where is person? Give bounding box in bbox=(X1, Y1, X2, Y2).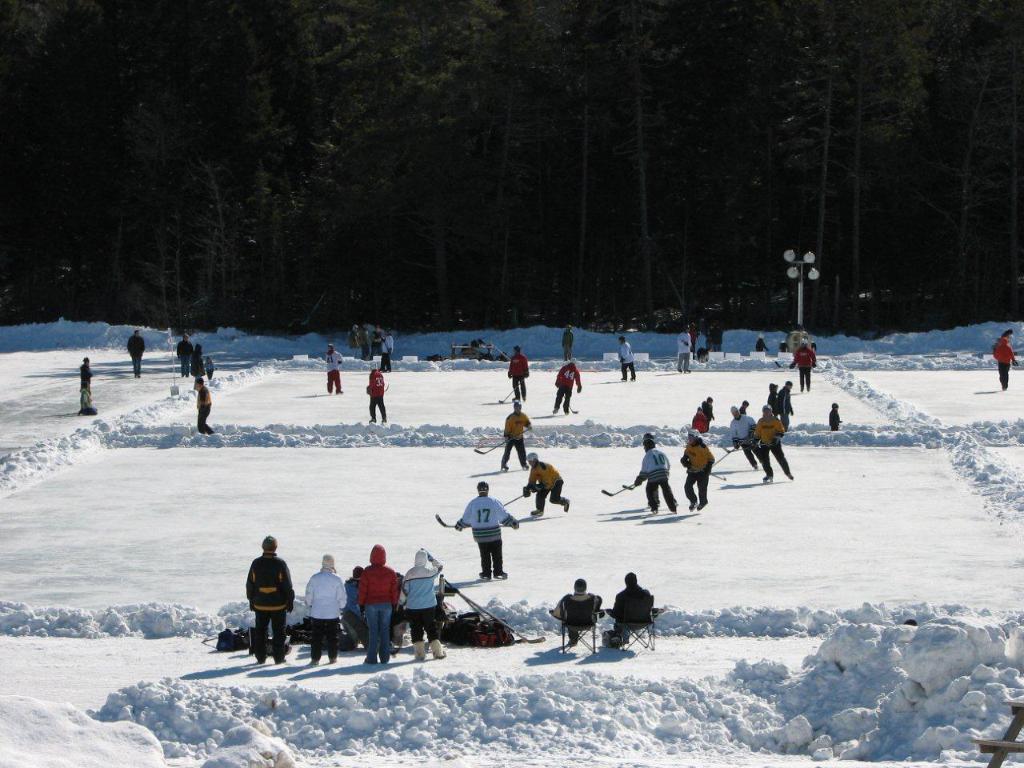
bbox=(770, 382, 776, 414).
